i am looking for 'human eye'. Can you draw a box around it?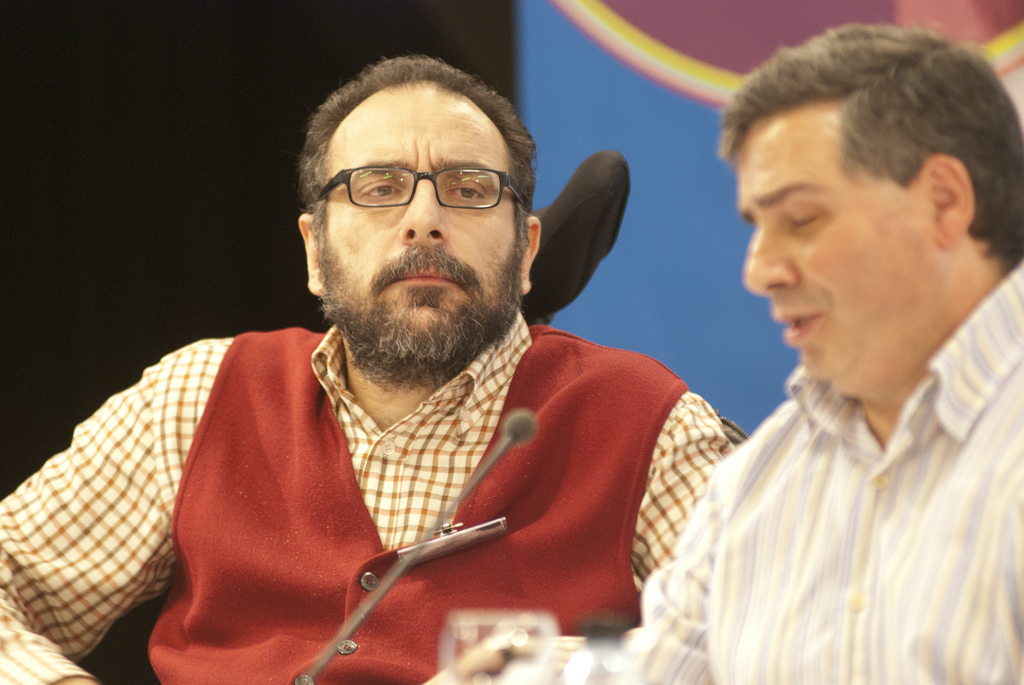
Sure, the bounding box is bbox(449, 174, 492, 204).
